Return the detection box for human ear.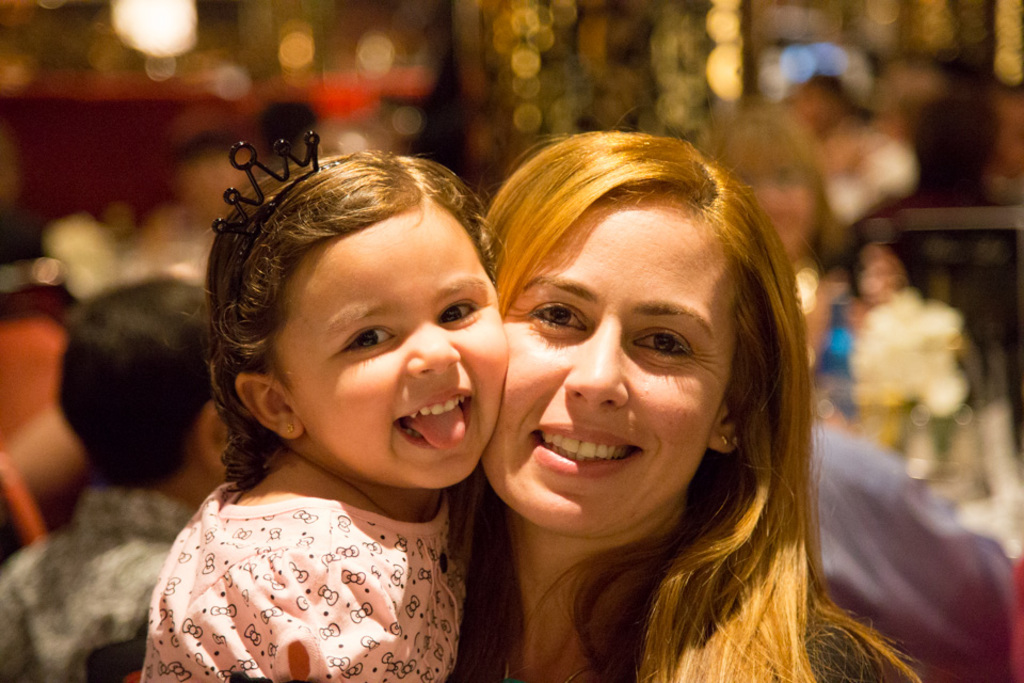
(706, 406, 738, 454).
